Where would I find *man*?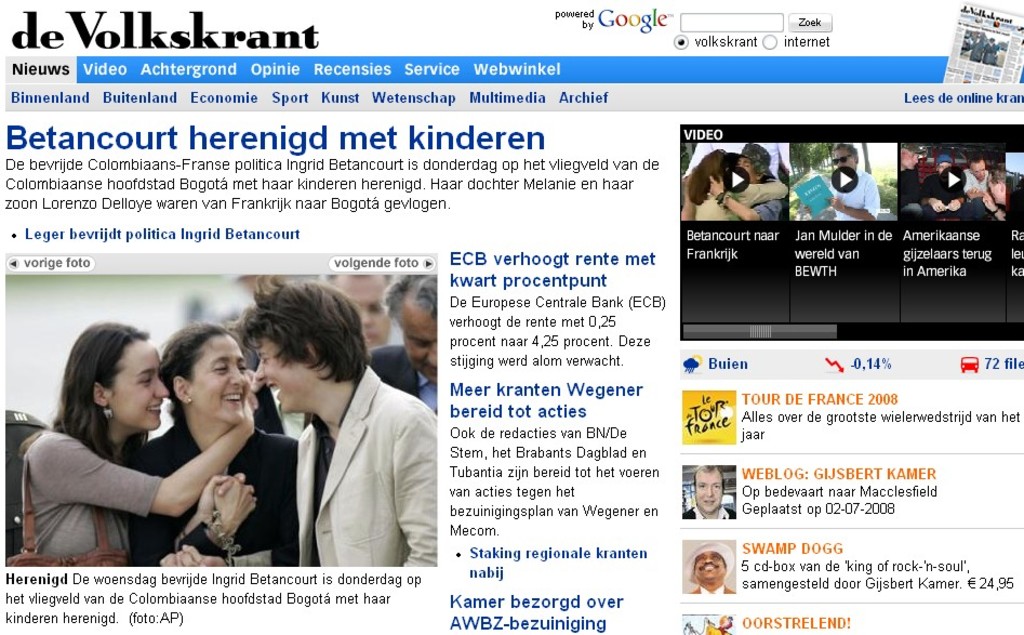
At Rect(369, 272, 435, 413).
